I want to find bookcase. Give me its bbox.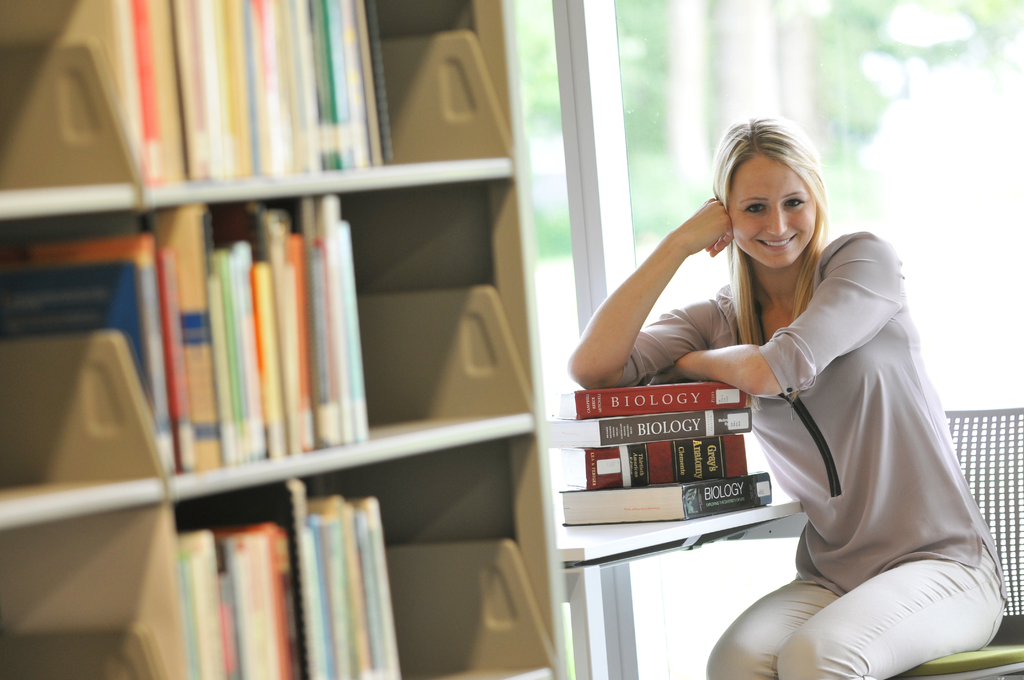
0/0/572/679.
